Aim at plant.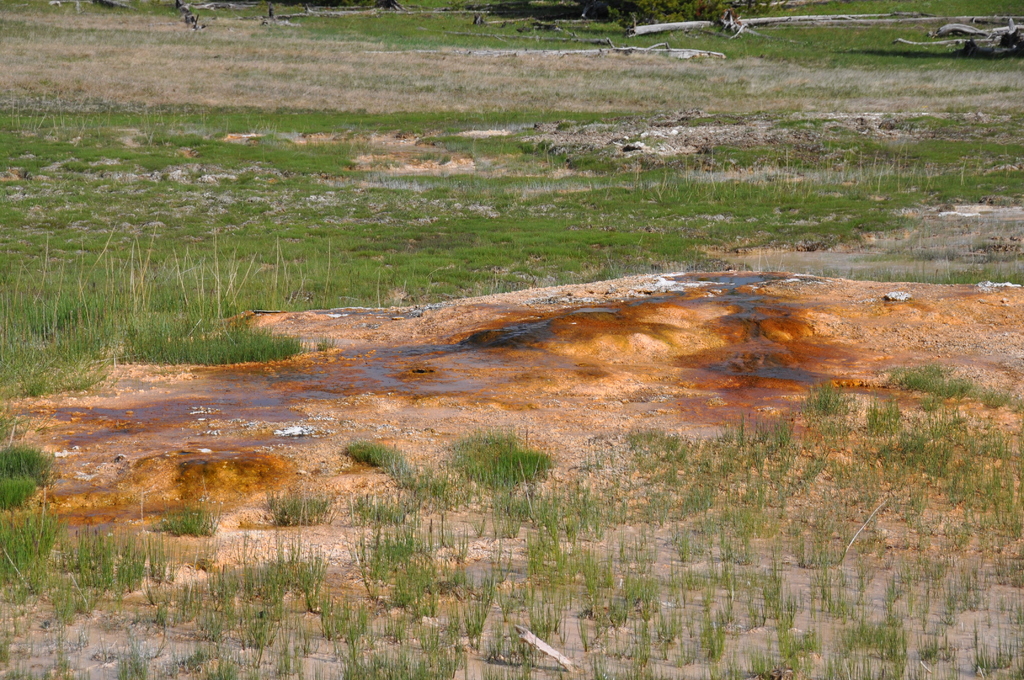
Aimed at bbox=(271, 527, 305, 581).
